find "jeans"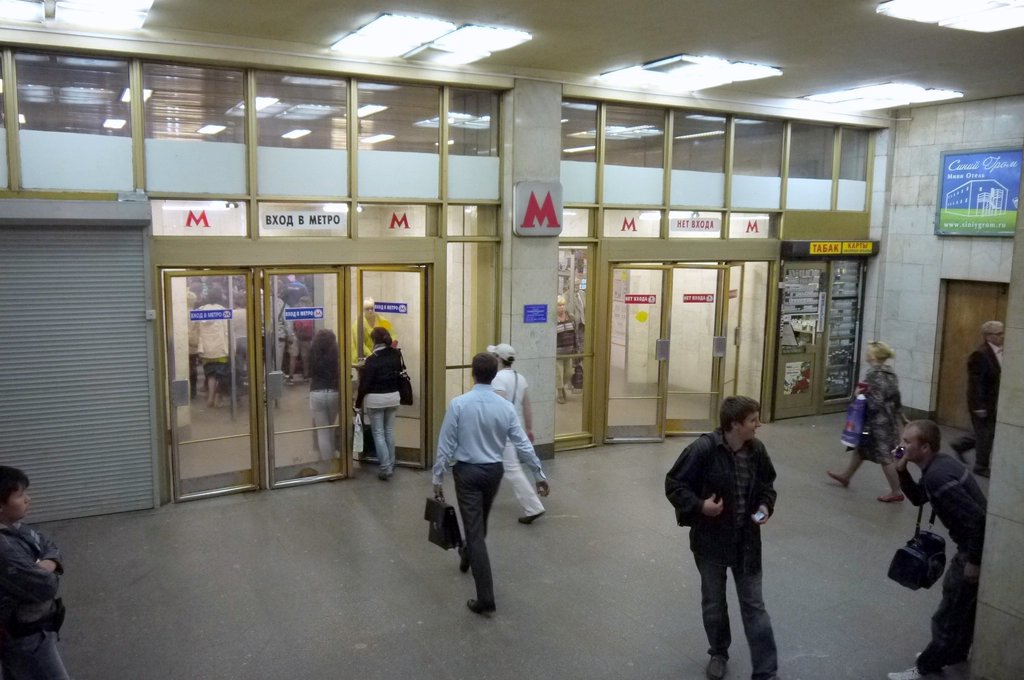
692, 538, 780, 679
